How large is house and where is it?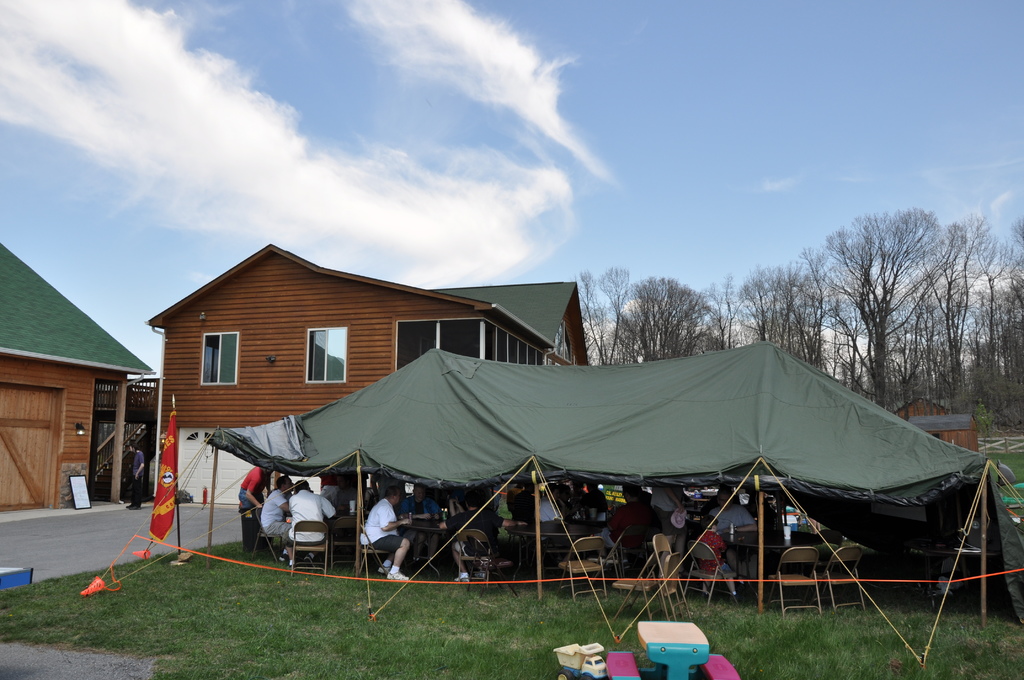
Bounding box: box=[889, 387, 984, 458].
